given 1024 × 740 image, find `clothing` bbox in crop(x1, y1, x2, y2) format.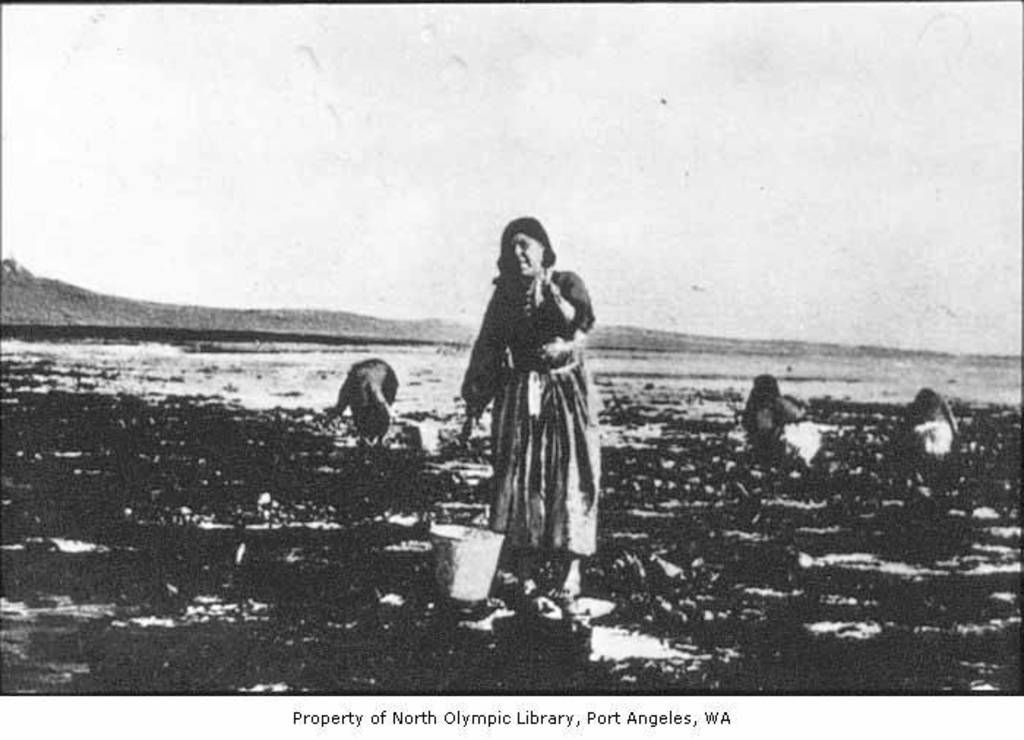
crop(449, 247, 610, 584).
